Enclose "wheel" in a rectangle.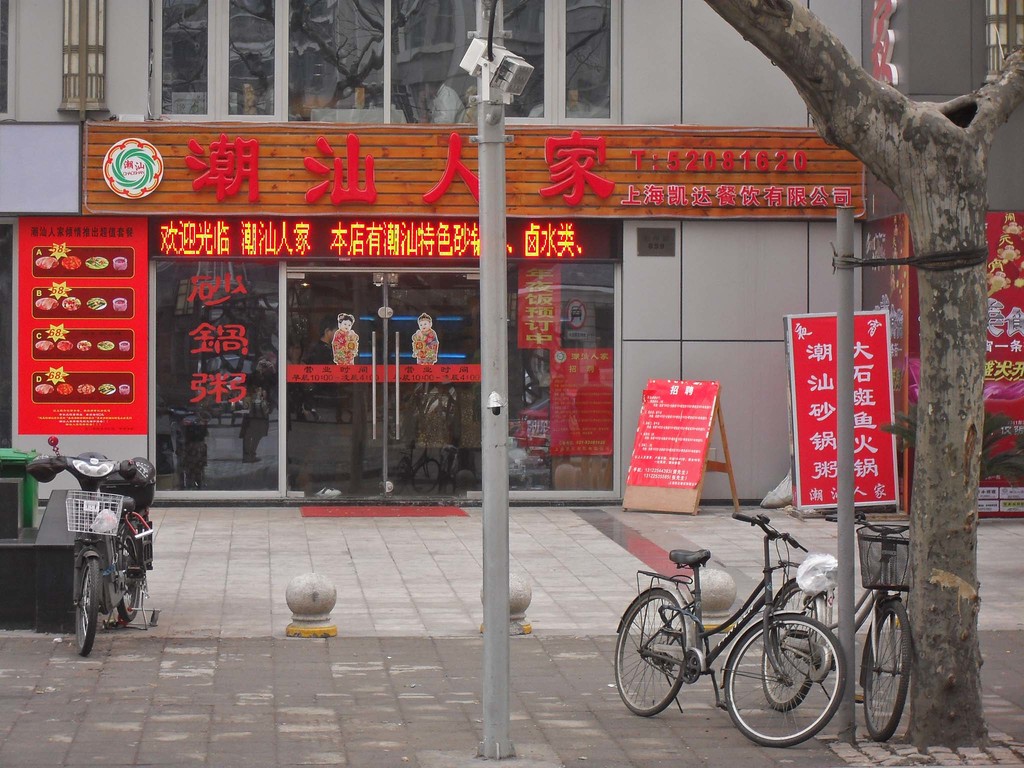
detection(760, 578, 820, 712).
